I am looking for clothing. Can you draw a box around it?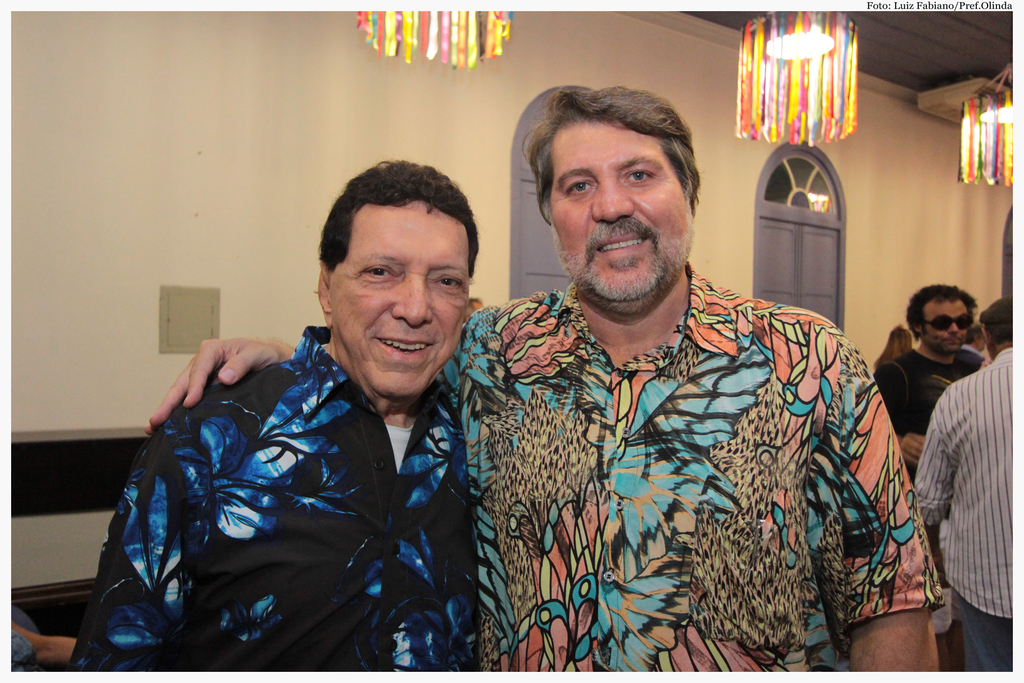
Sure, the bounding box is l=872, t=346, r=984, b=445.
